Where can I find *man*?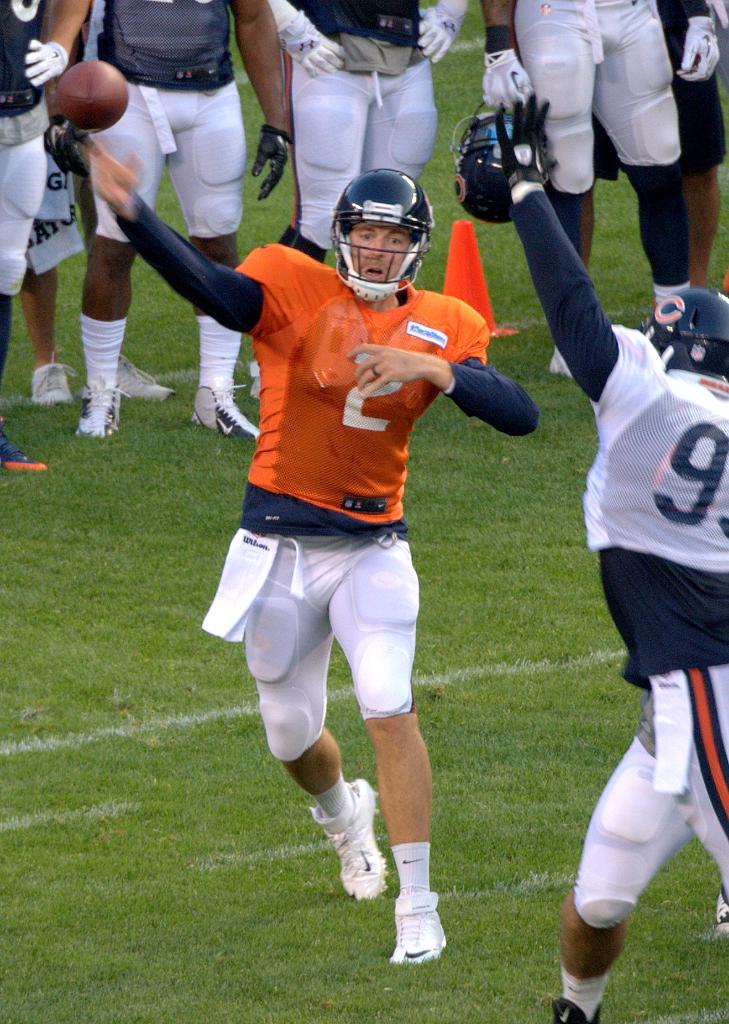
You can find it at {"left": 588, "top": 0, "right": 728, "bottom": 292}.
